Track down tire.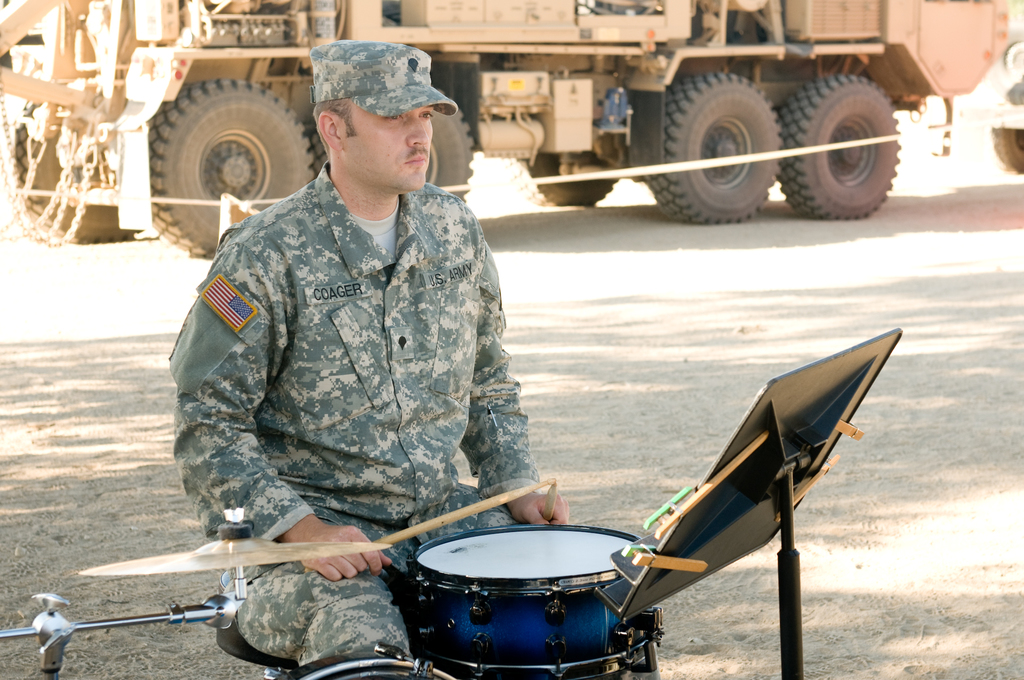
Tracked to [773,73,902,224].
